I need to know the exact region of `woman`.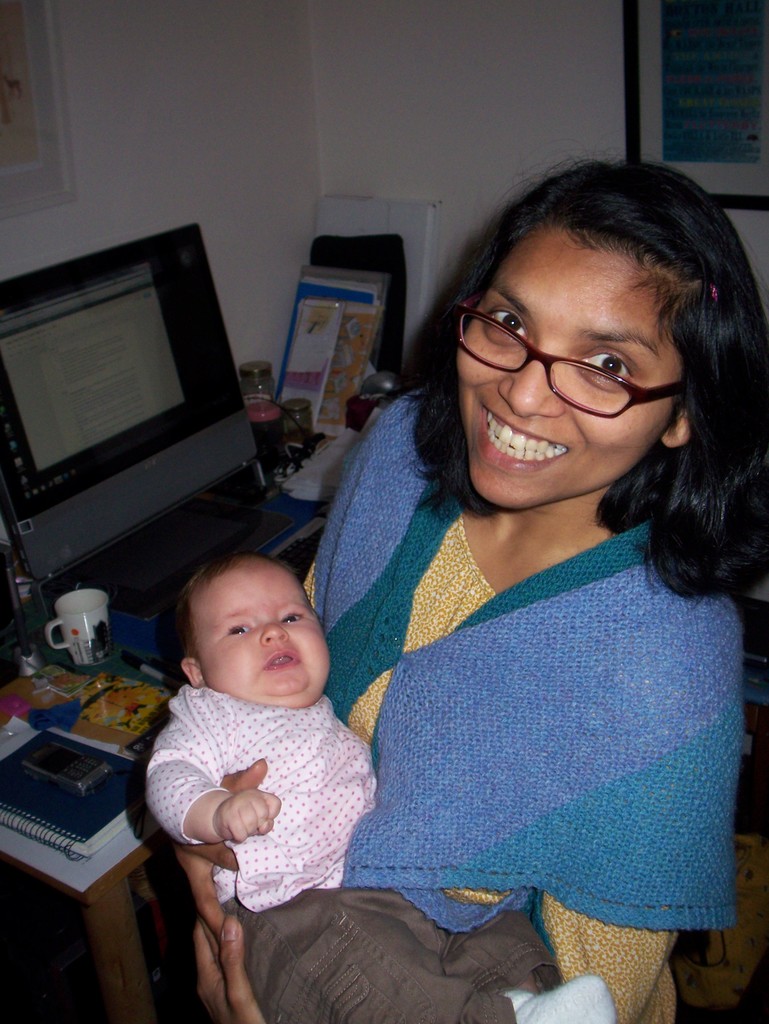
Region: select_region(171, 158, 768, 1023).
